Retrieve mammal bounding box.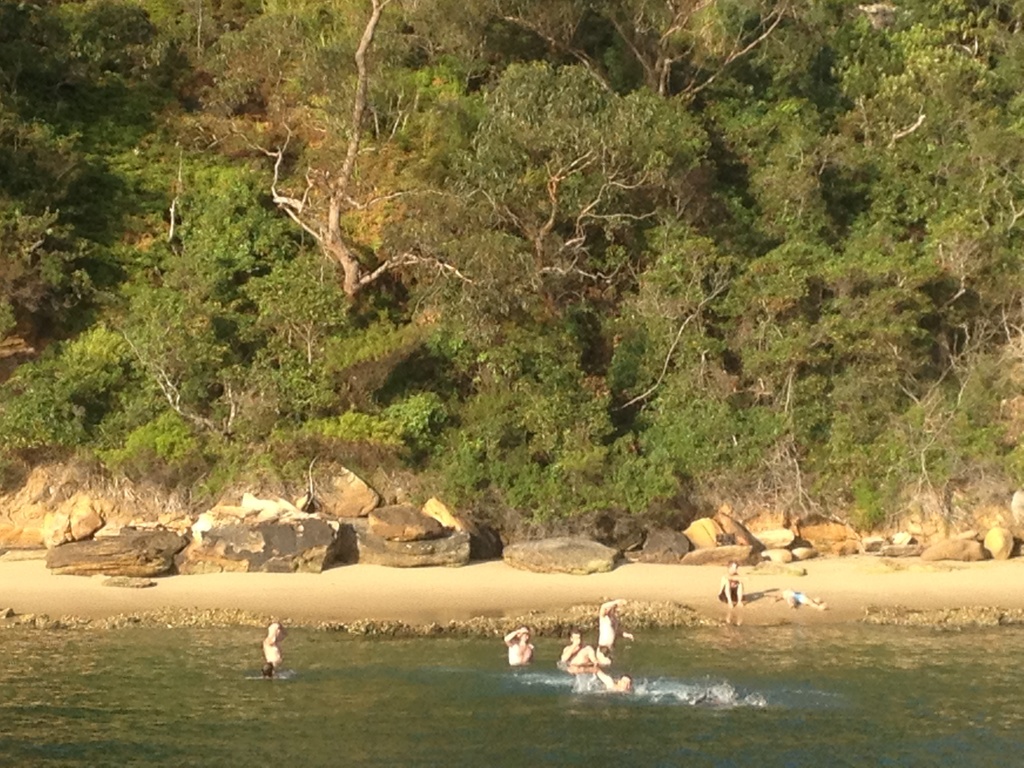
Bounding box: l=259, t=622, r=286, b=679.
